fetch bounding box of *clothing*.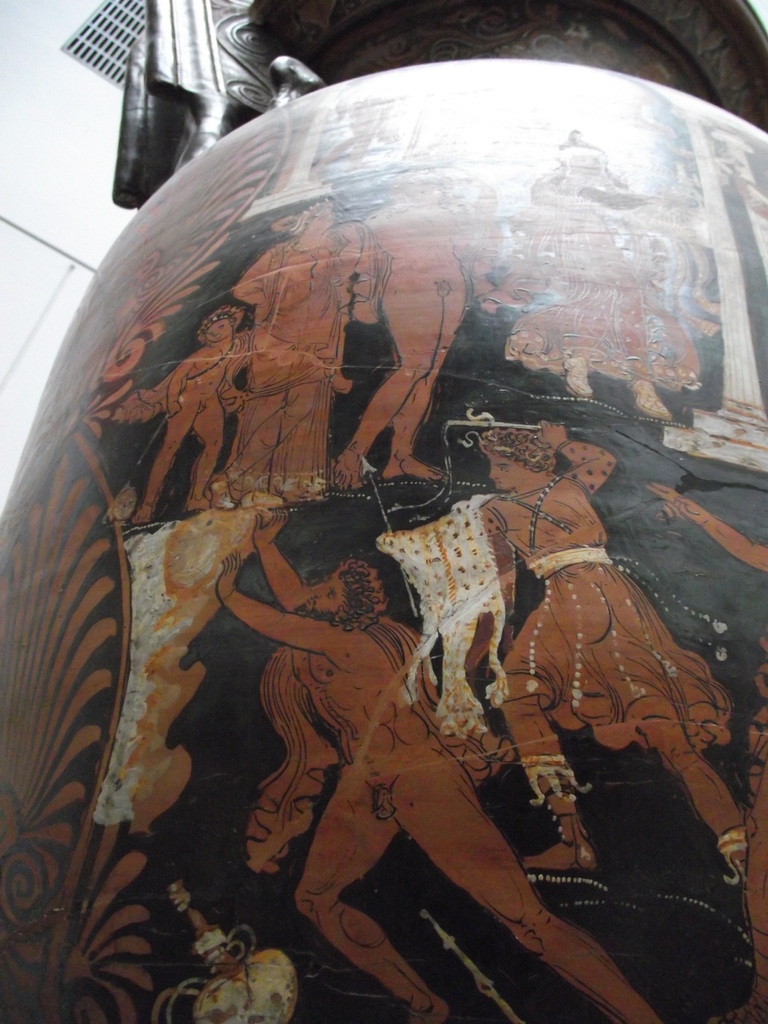
Bbox: crop(468, 436, 735, 753).
